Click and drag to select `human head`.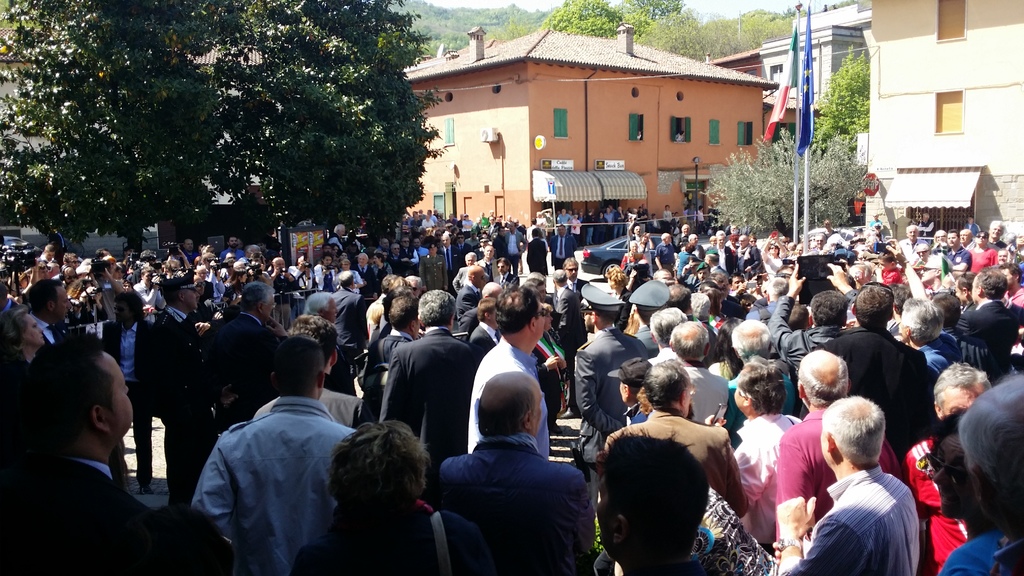
Selection: box(269, 258, 285, 269).
